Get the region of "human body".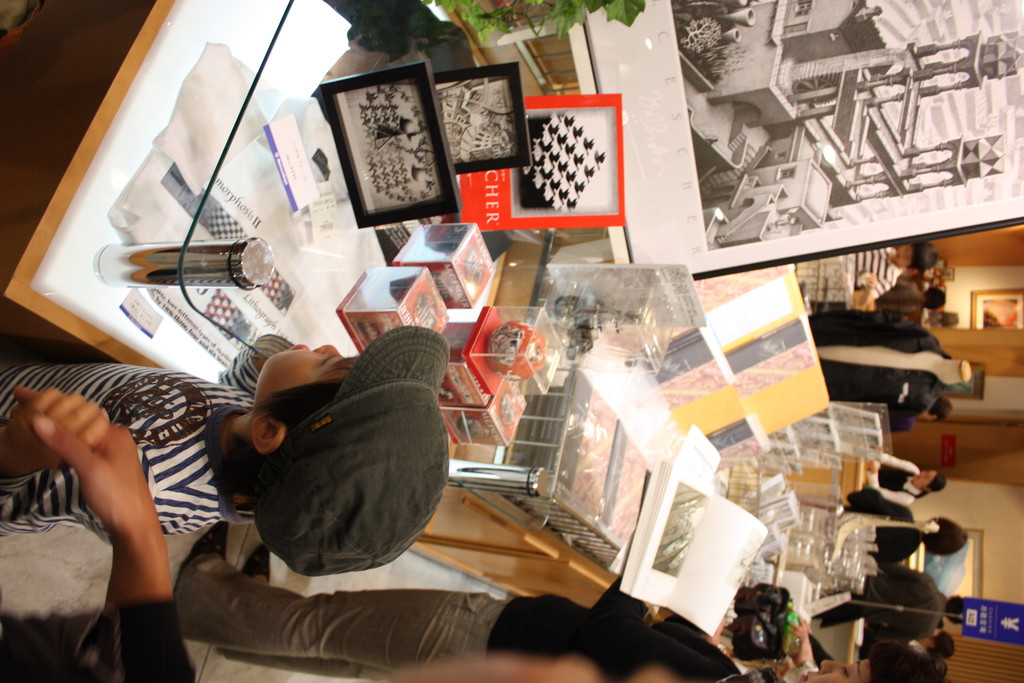
[870,457,942,509].
